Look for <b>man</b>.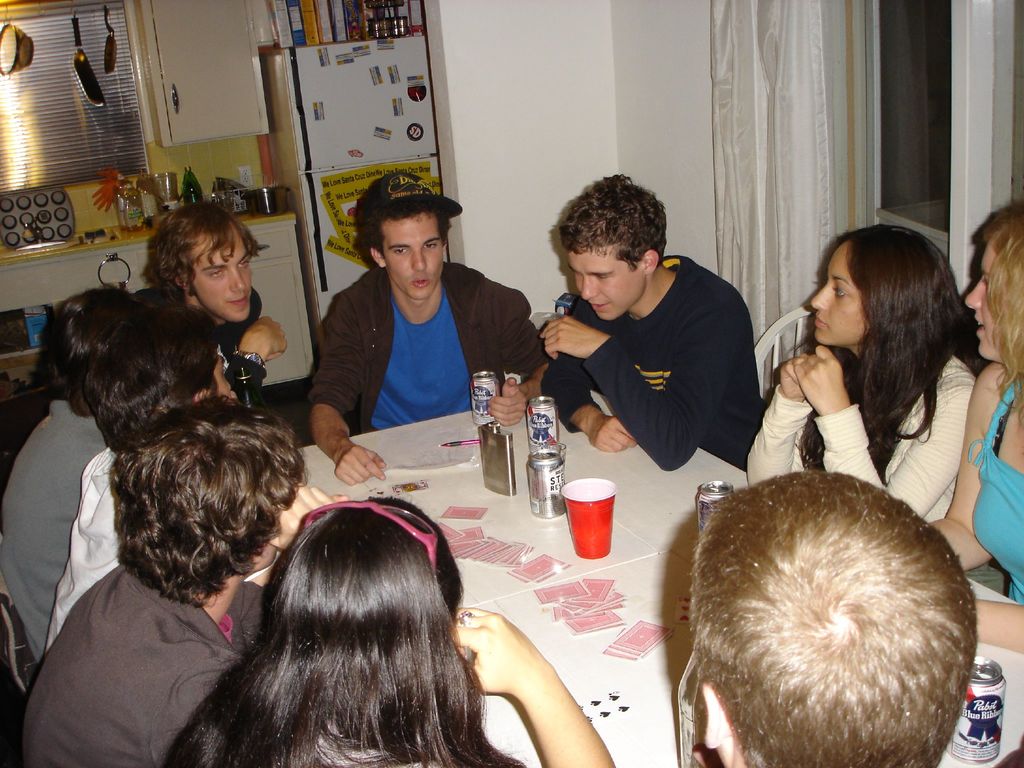
Found: rect(519, 204, 780, 489).
